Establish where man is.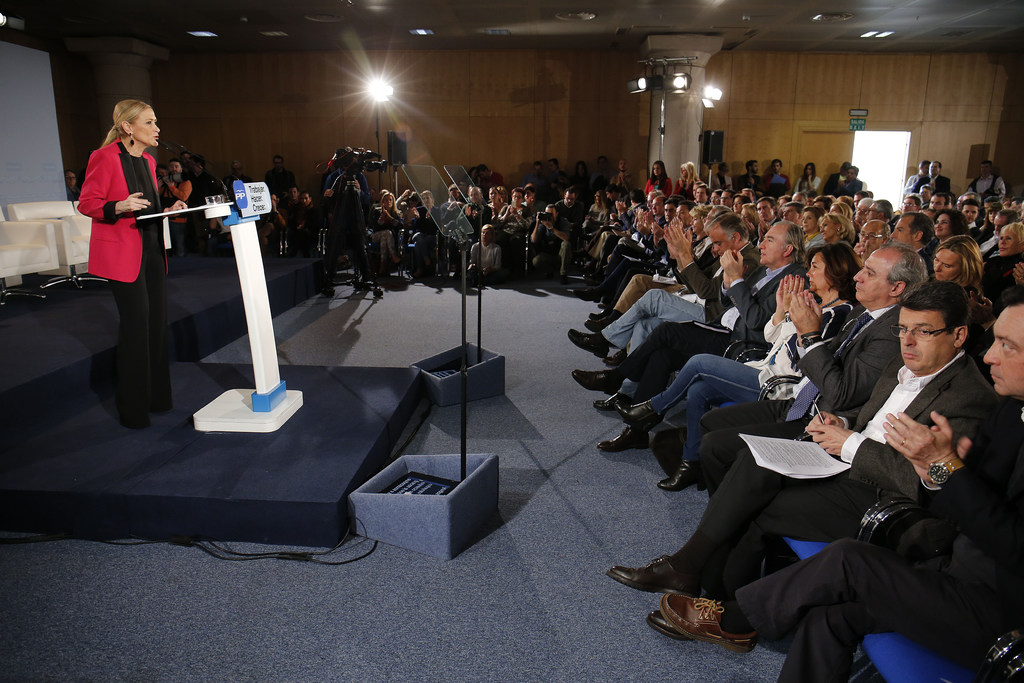
Established at 156/156/202/252.
